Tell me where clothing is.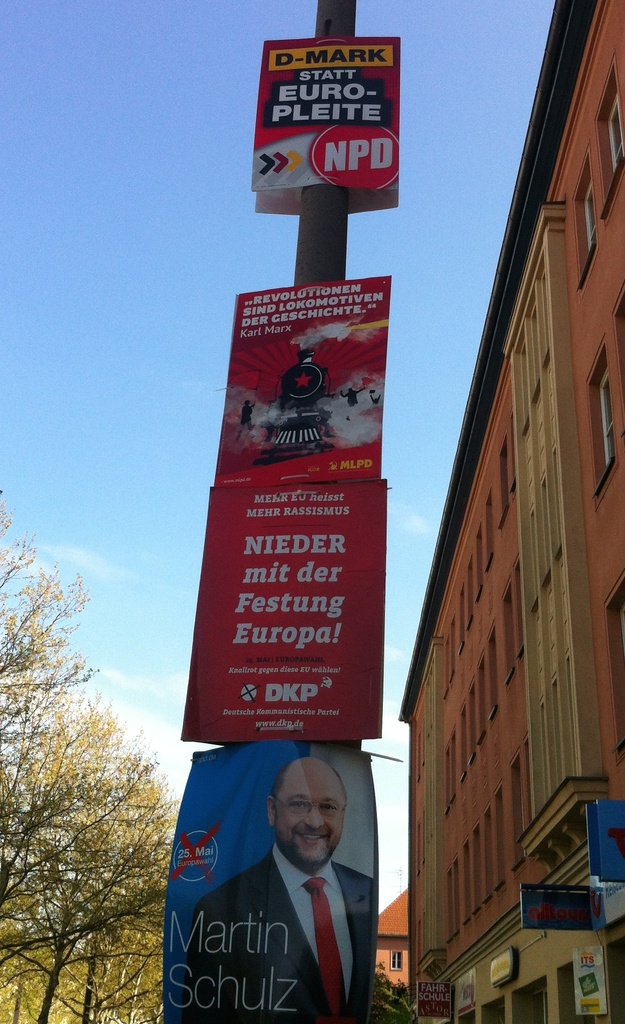
clothing is at crop(219, 824, 391, 1016).
